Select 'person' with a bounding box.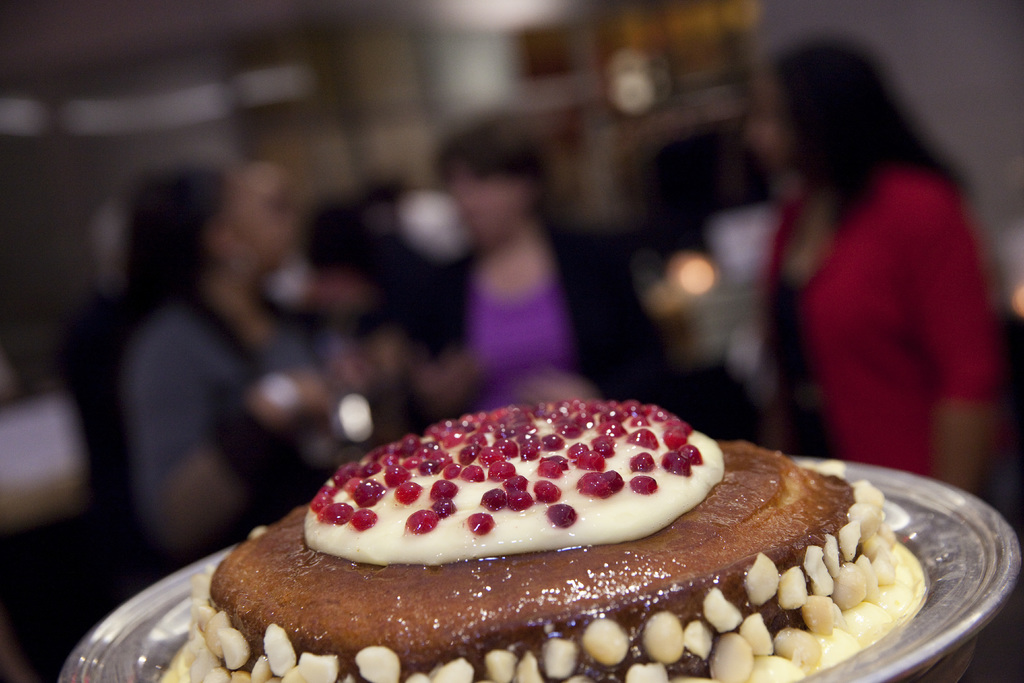
l=129, t=164, r=402, b=557.
